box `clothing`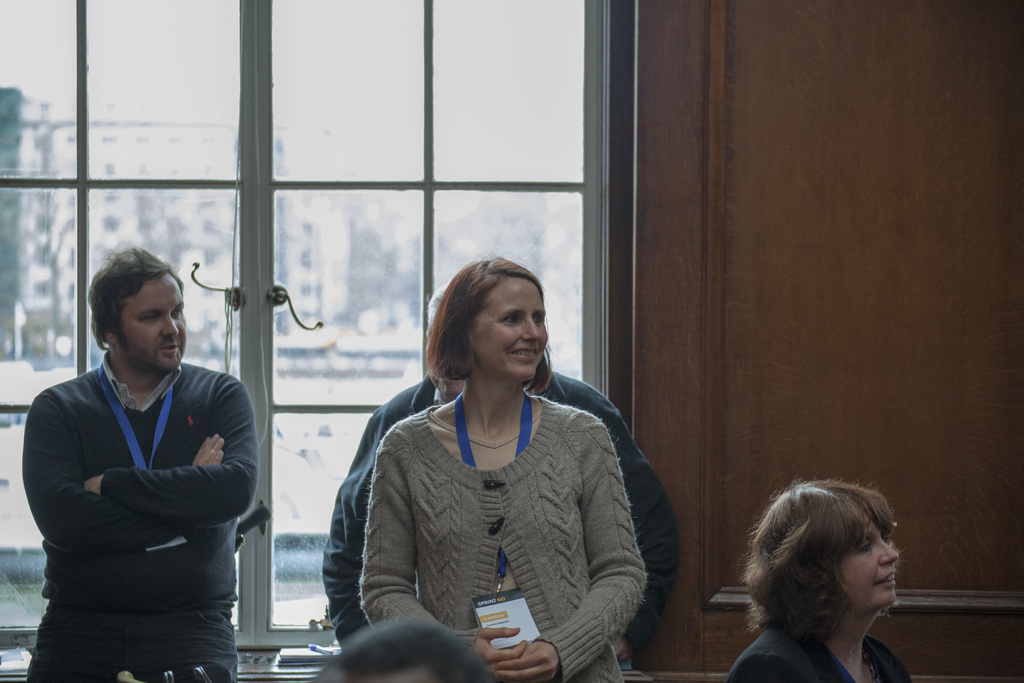
bbox(356, 392, 647, 682)
